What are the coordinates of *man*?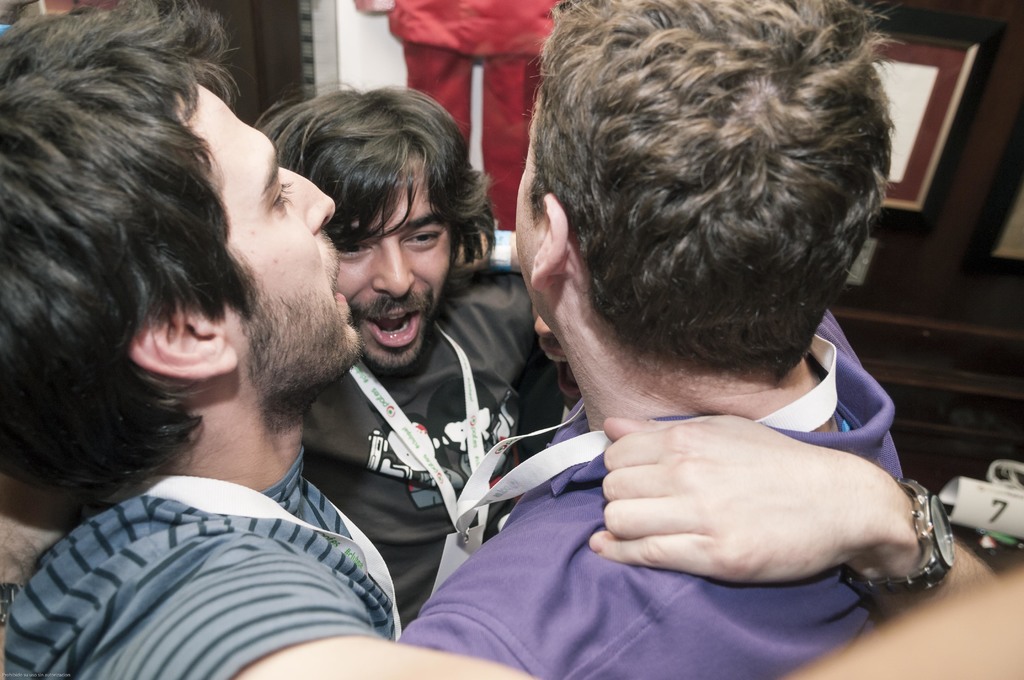
locate(0, 0, 1023, 679).
